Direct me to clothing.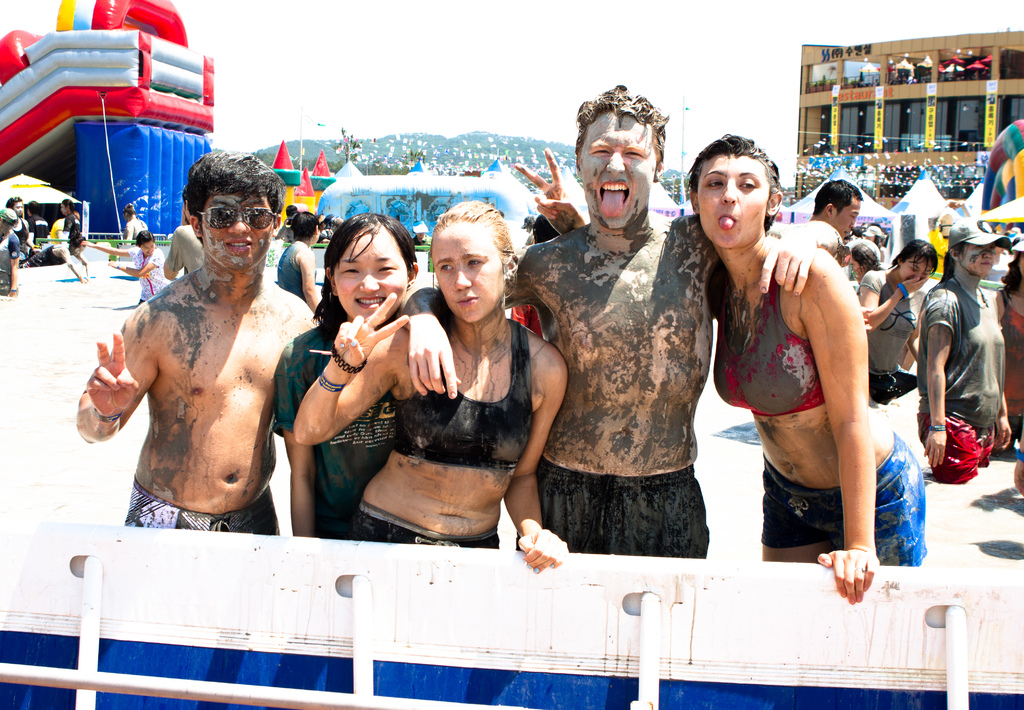
Direction: [1000,291,1023,439].
